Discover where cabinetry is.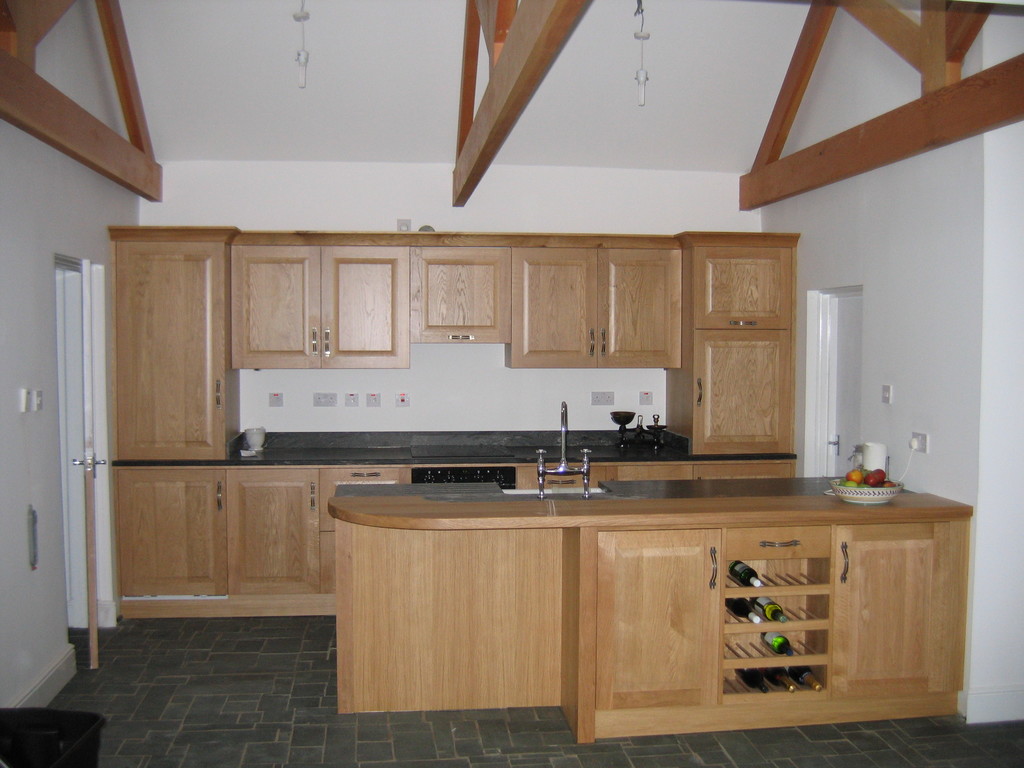
Discovered at box(111, 468, 239, 615).
